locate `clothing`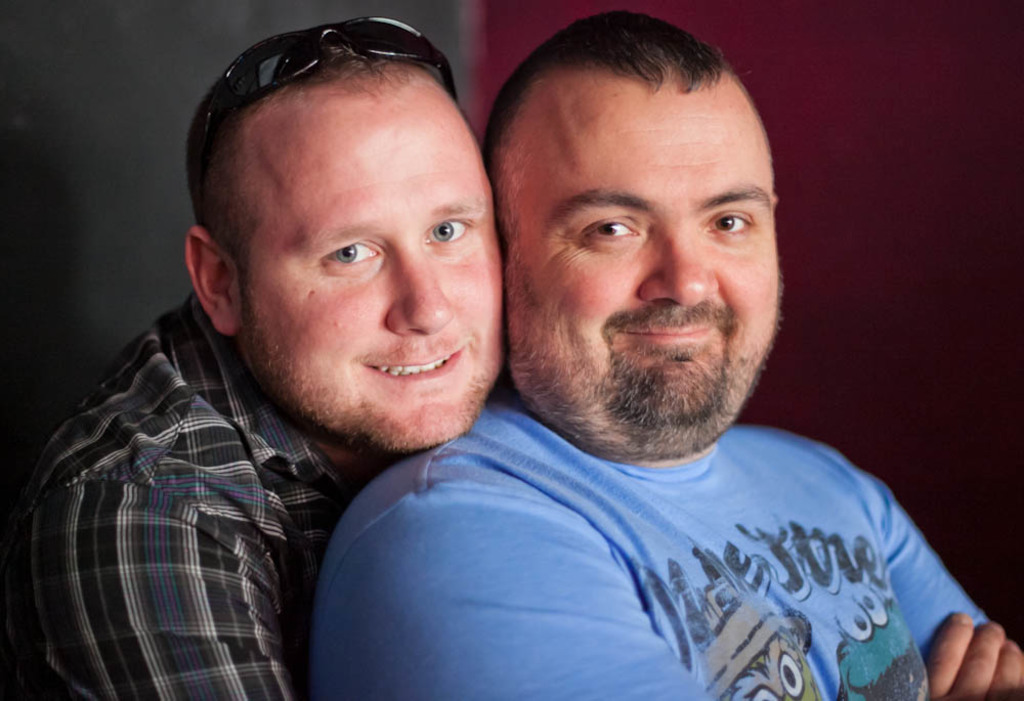
bbox(395, 409, 1022, 696)
